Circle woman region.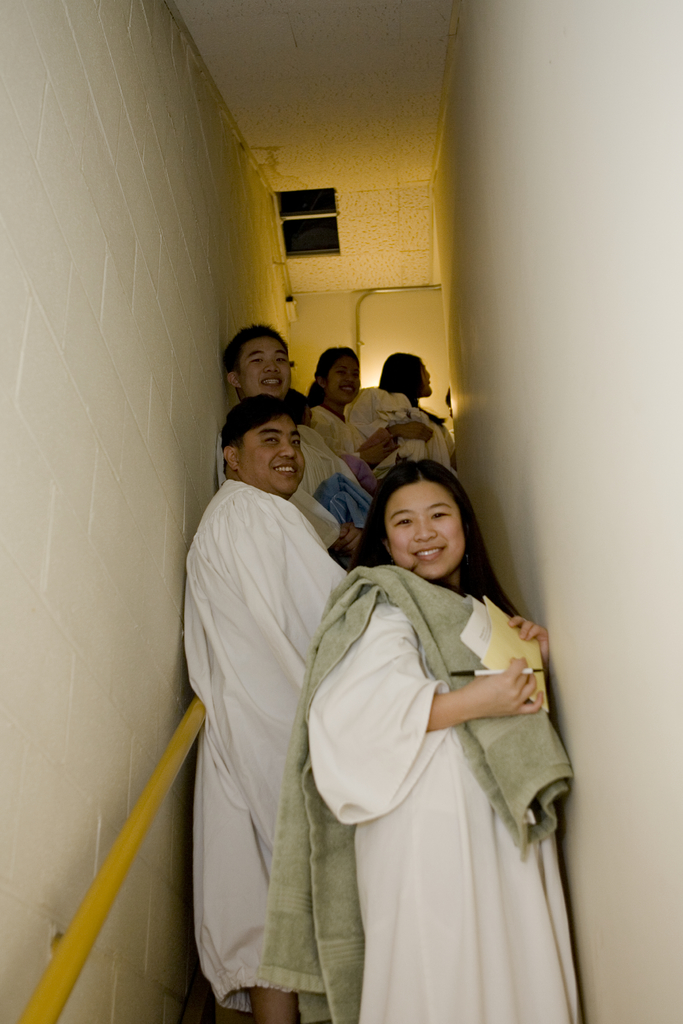
Region: Rect(348, 348, 458, 474).
